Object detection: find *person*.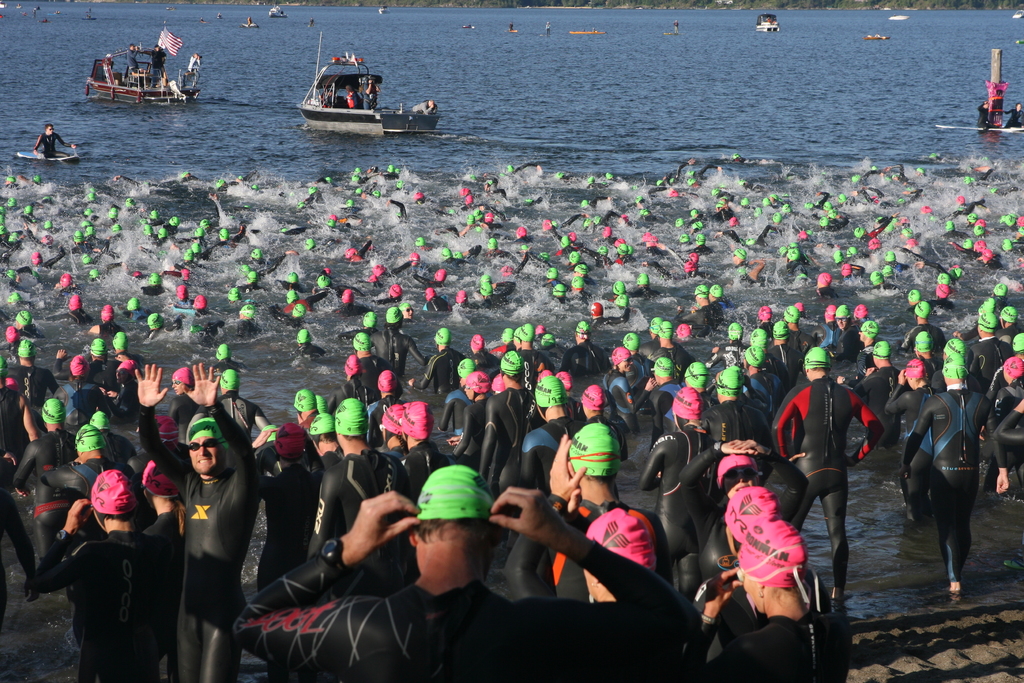
[20,251,63,276].
